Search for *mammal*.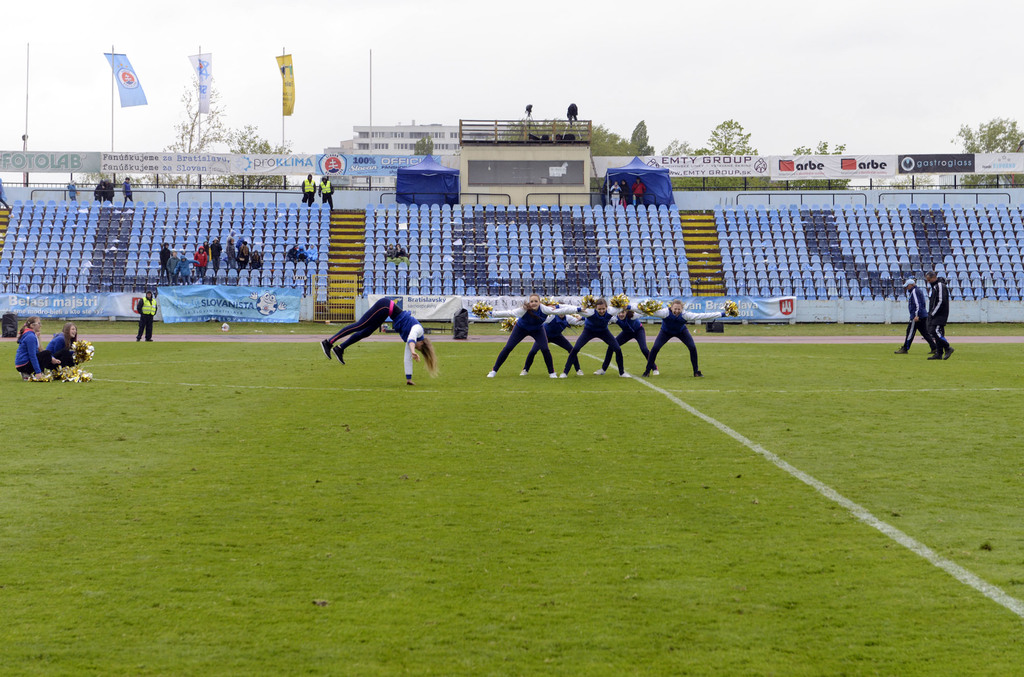
Found at bbox(195, 248, 206, 274).
